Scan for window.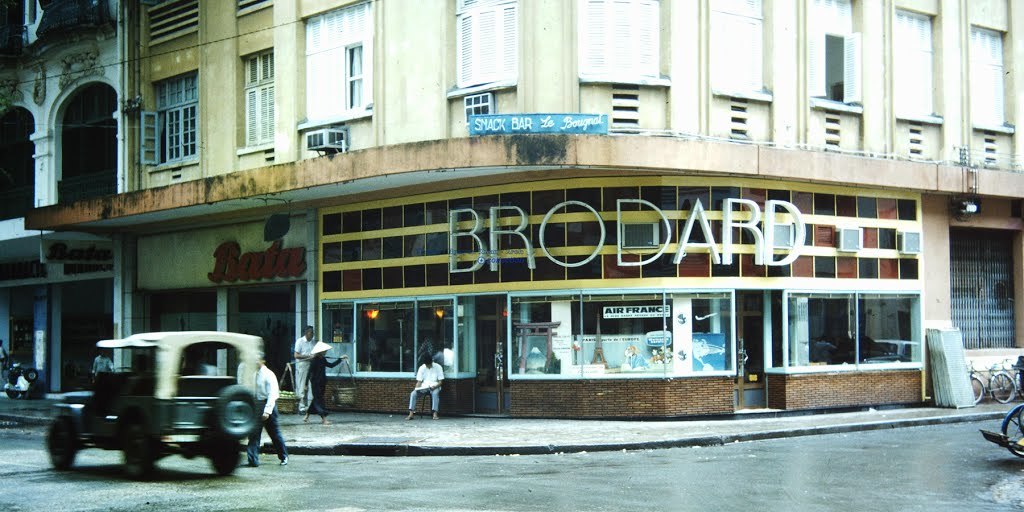
Scan result: Rect(823, 117, 845, 154).
